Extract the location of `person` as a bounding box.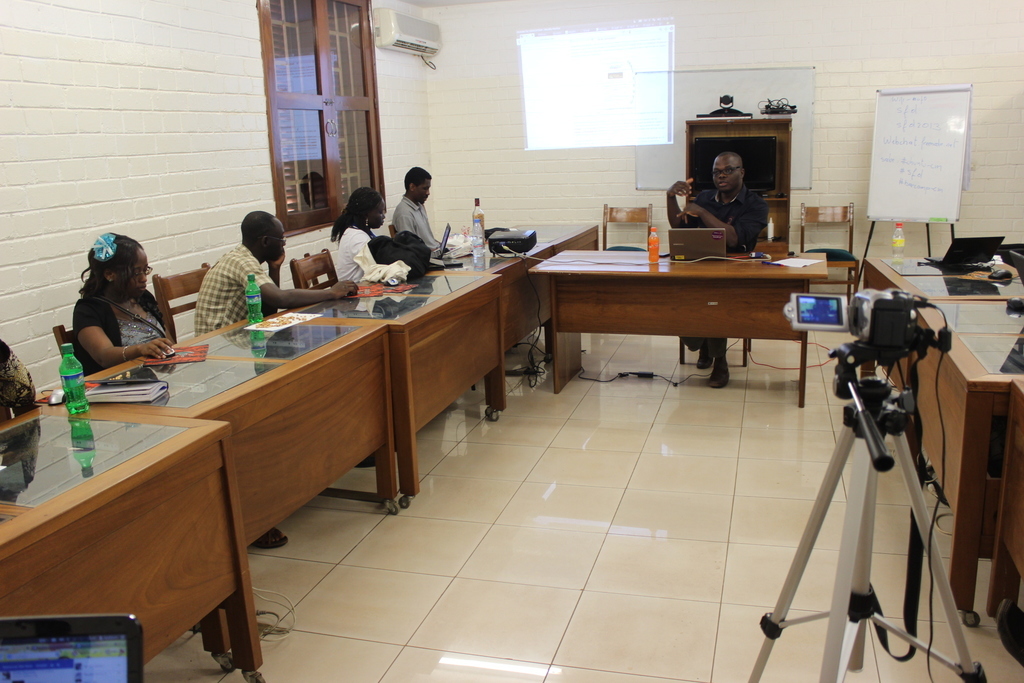
x1=335, y1=187, x2=409, y2=286.
